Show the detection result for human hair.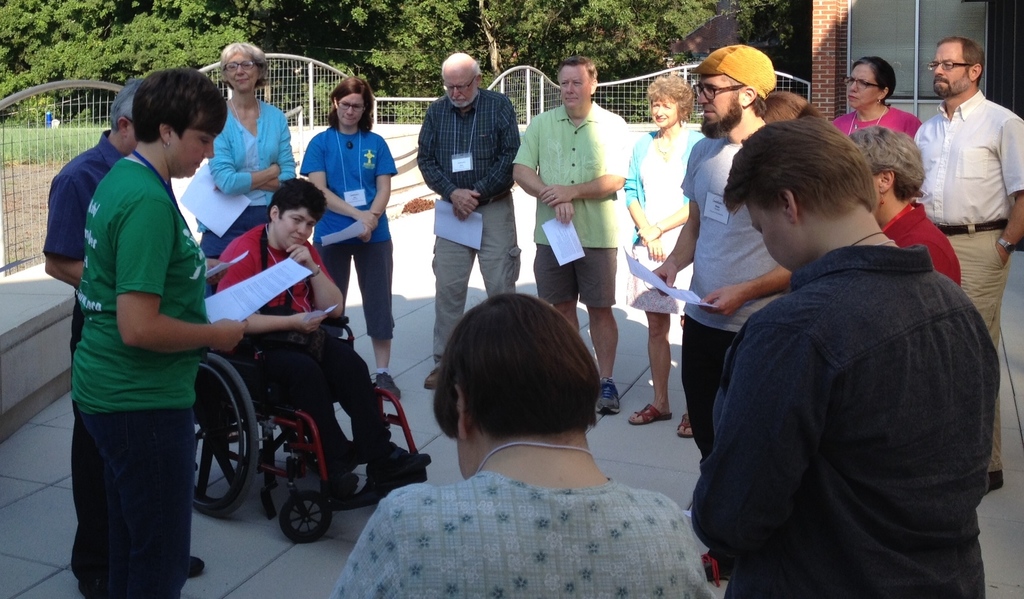
x1=441, y1=51, x2=484, y2=86.
